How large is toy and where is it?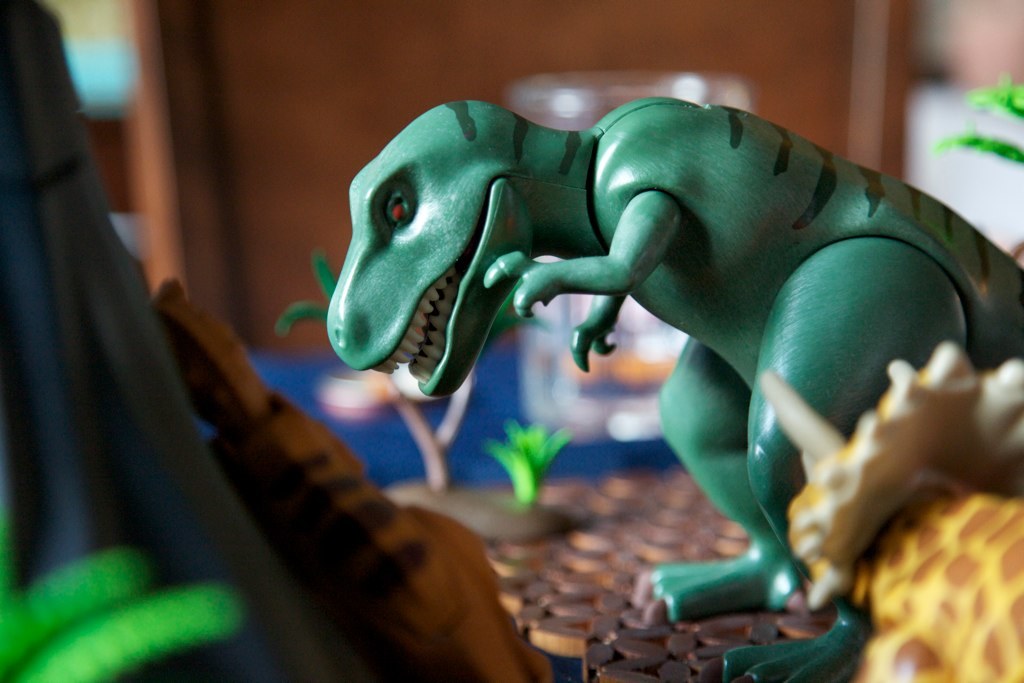
Bounding box: region(0, 0, 353, 682).
